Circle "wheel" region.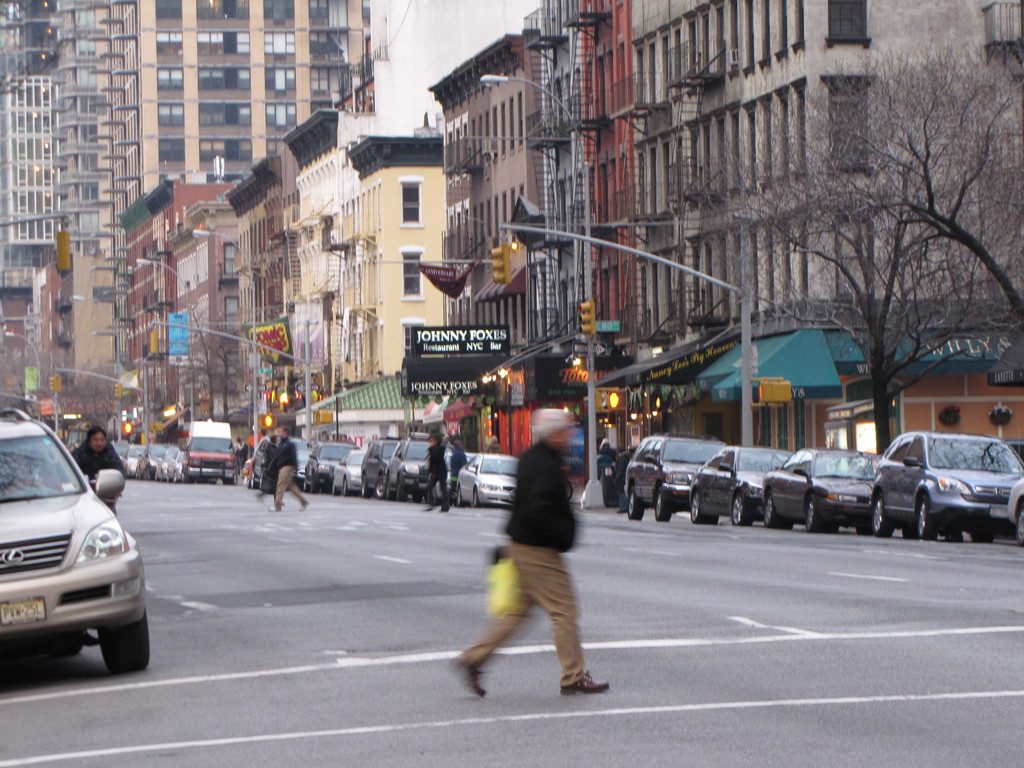
Region: (x1=803, y1=499, x2=824, y2=533).
